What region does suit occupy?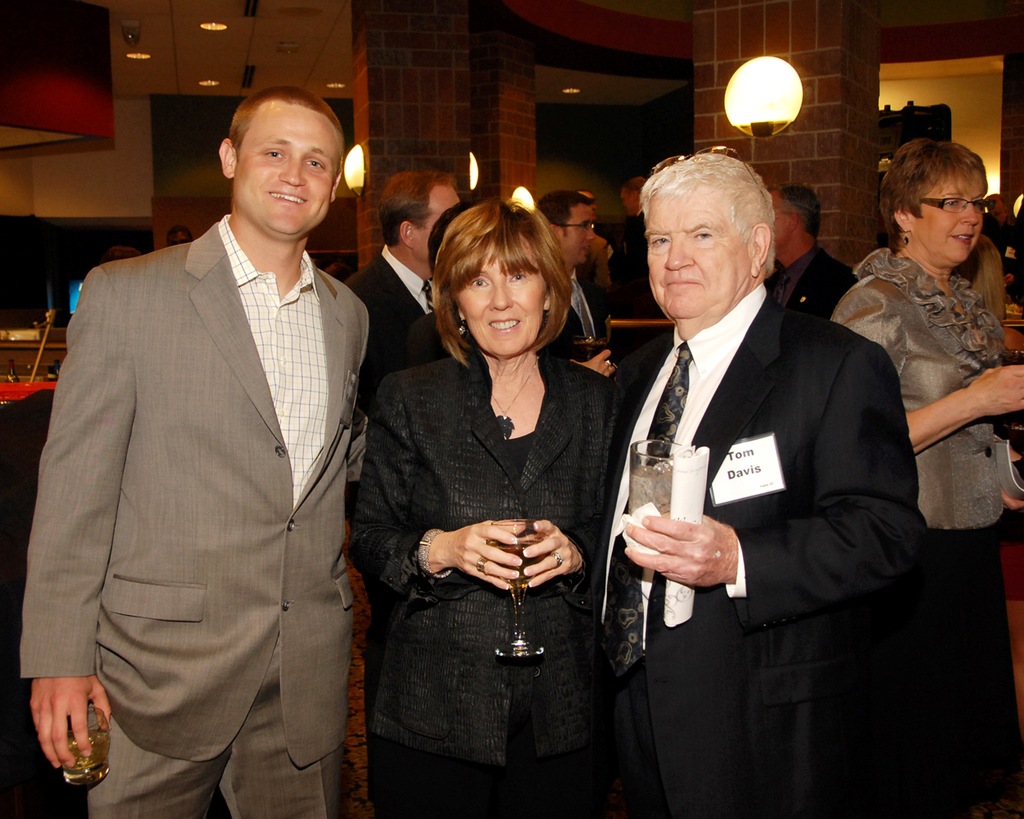
crop(768, 247, 859, 324).
